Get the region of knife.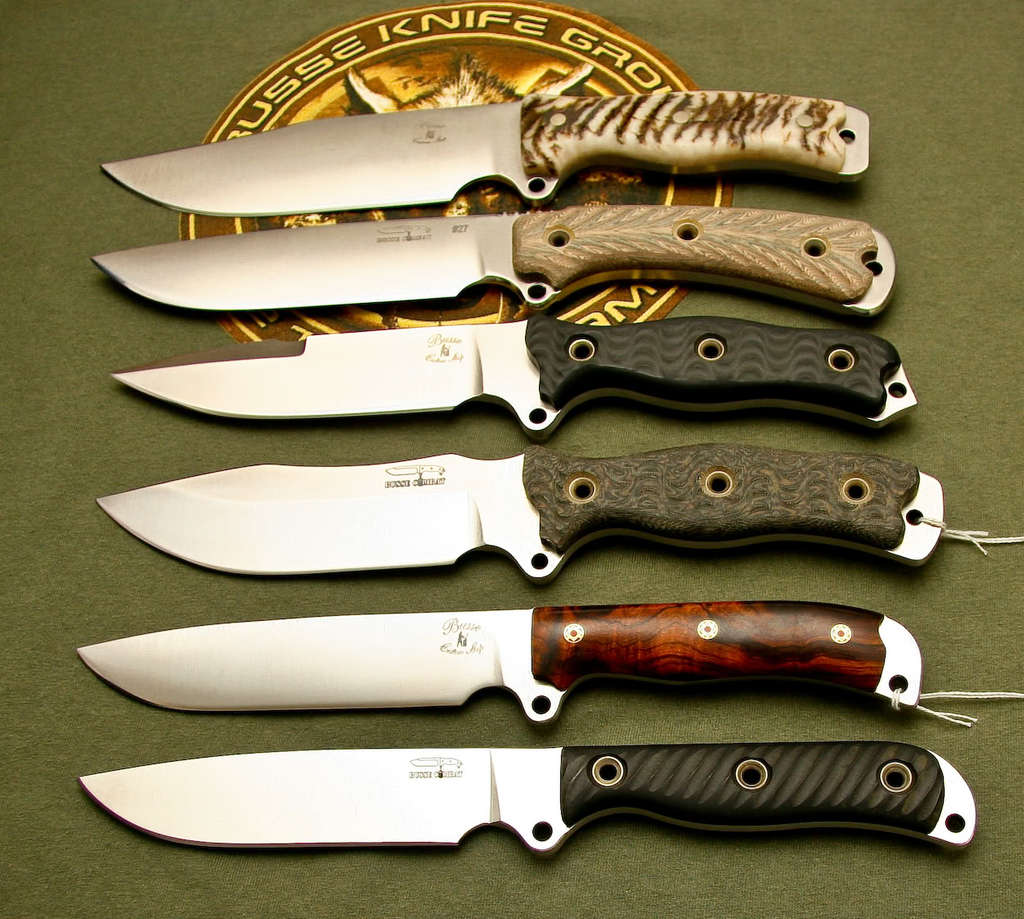
(91,450,1023,586).
